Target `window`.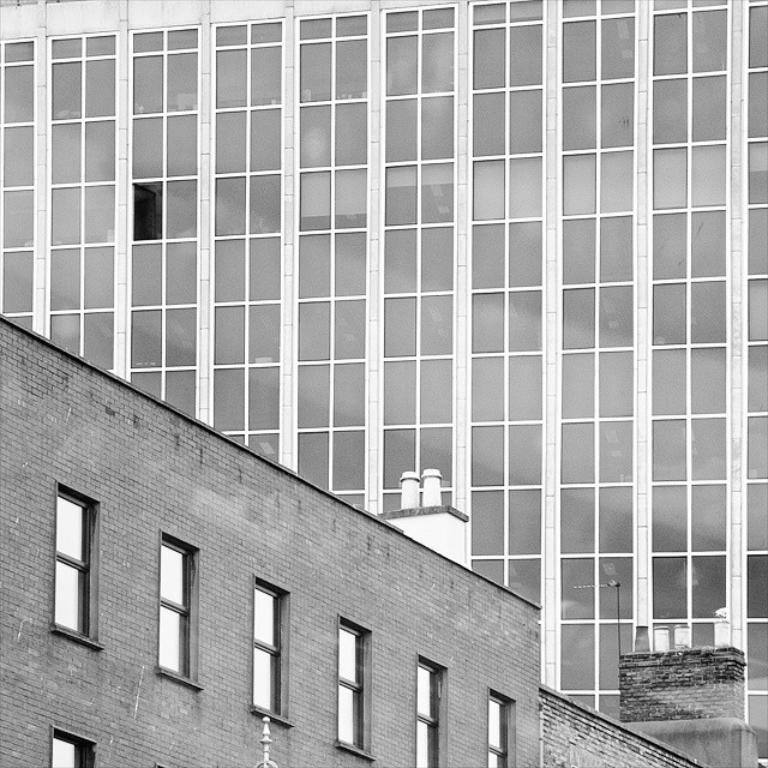
Target region: bbox(334, 617, 374, 762).
